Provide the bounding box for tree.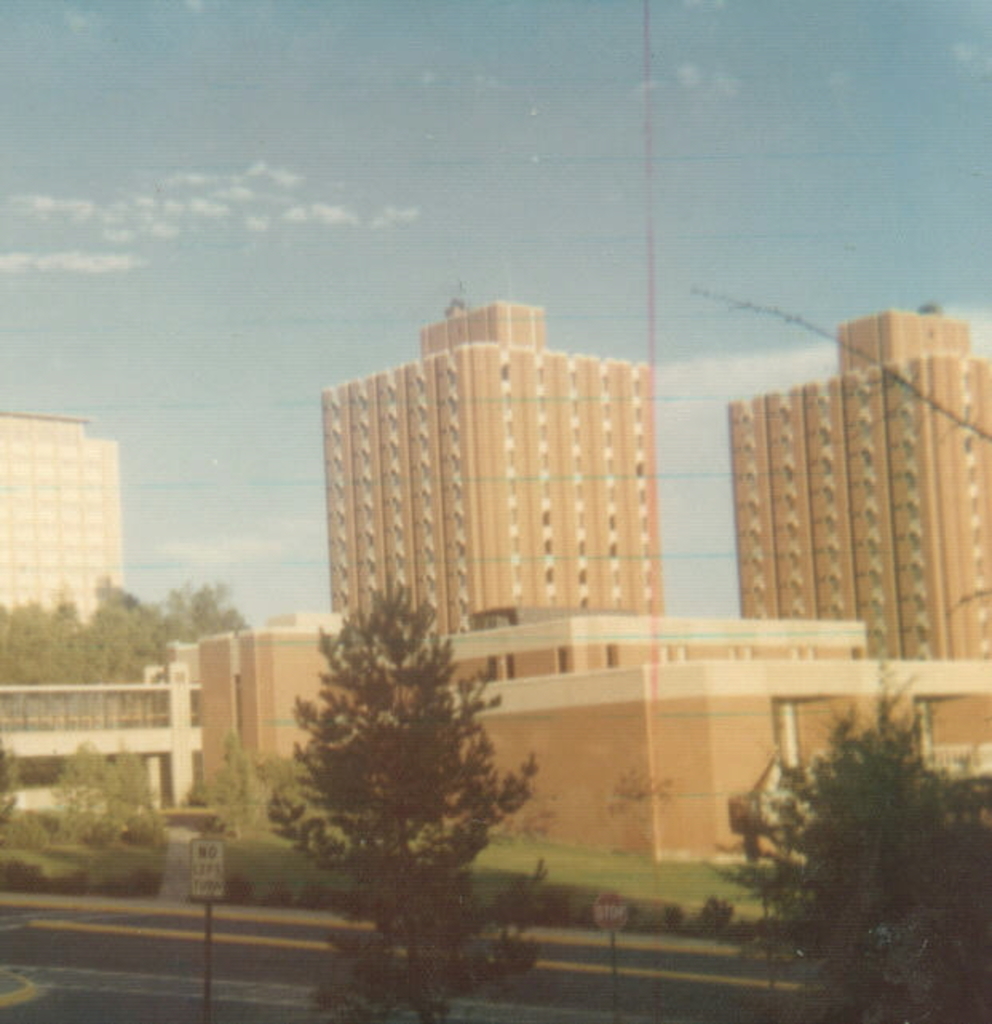
select_region(712, 676, 990, 1022).
